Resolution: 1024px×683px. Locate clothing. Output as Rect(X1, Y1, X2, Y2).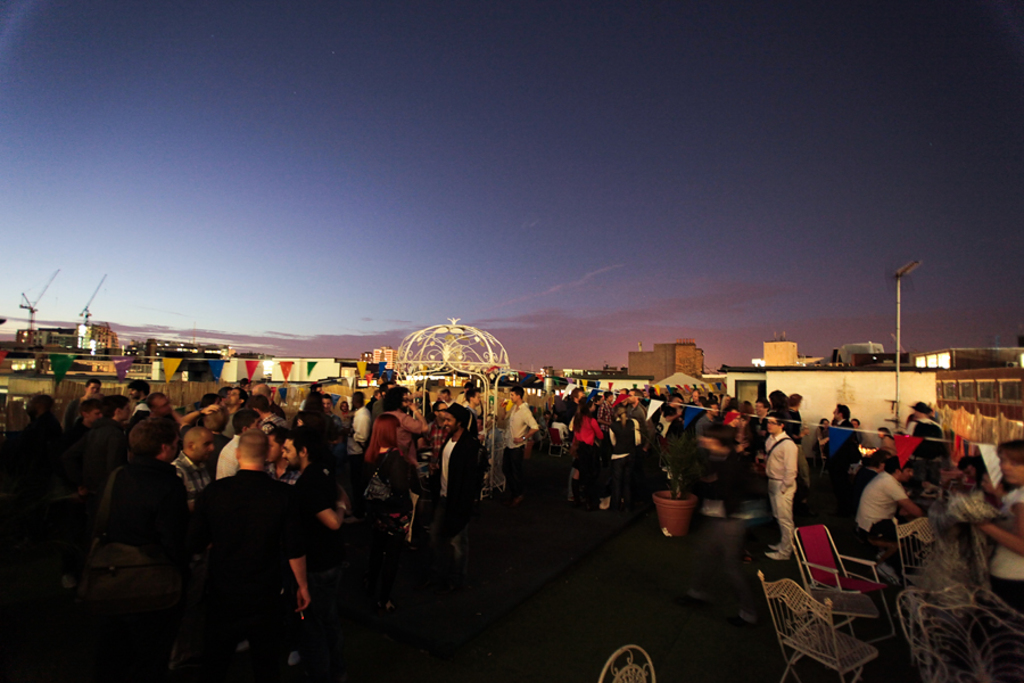
Rect(498, 393, 542, 449).
